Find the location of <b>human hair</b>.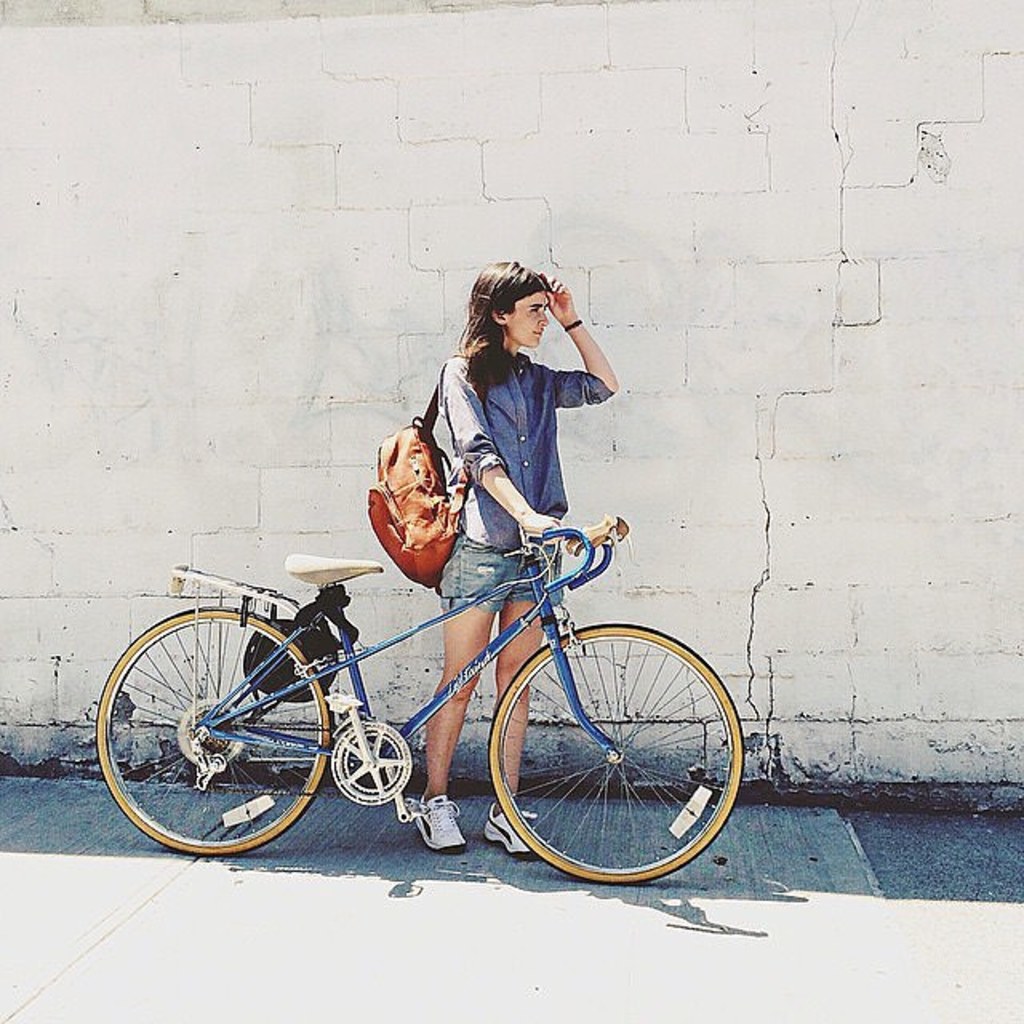
Location: <region>440, 270, 557, 392</region>.
